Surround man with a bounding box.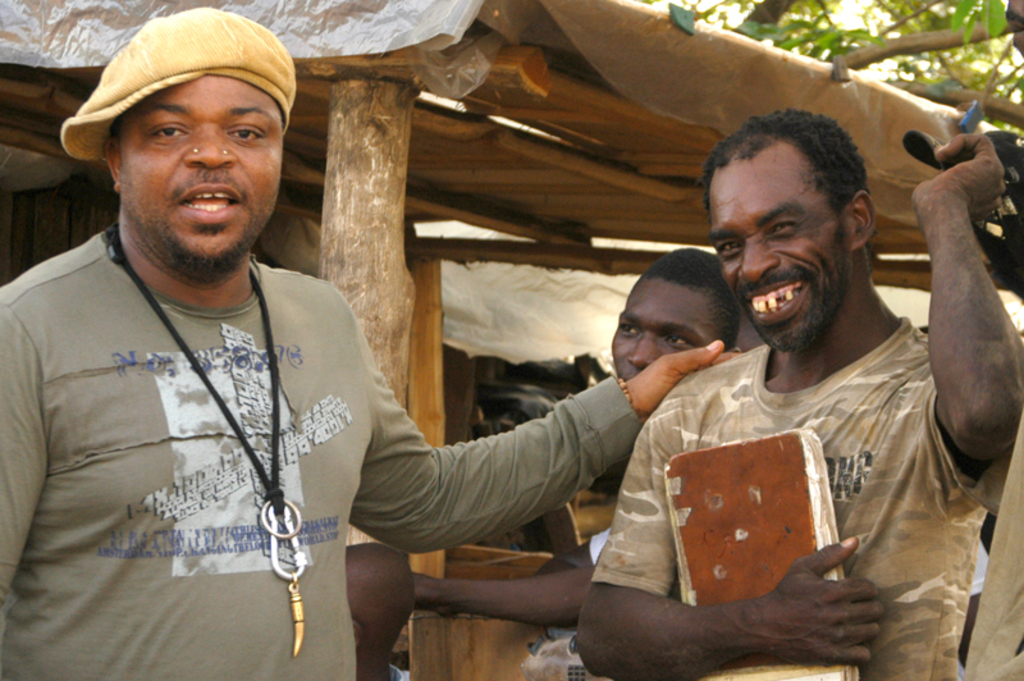
l=598, t=136, r=1000, b=658.
